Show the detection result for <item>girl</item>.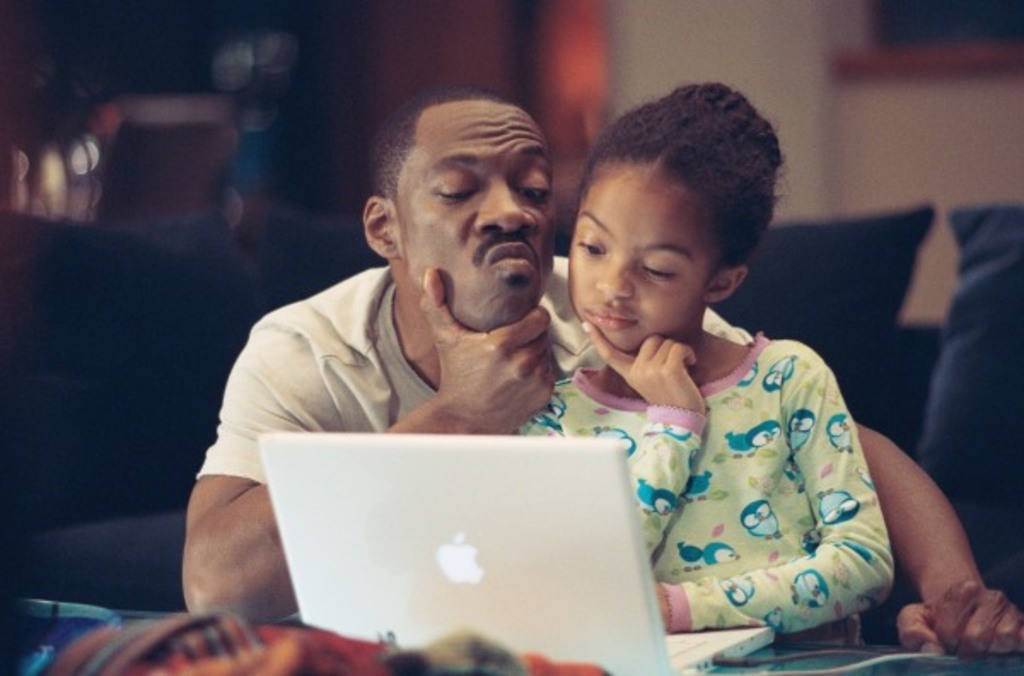
509/79/901/674.
